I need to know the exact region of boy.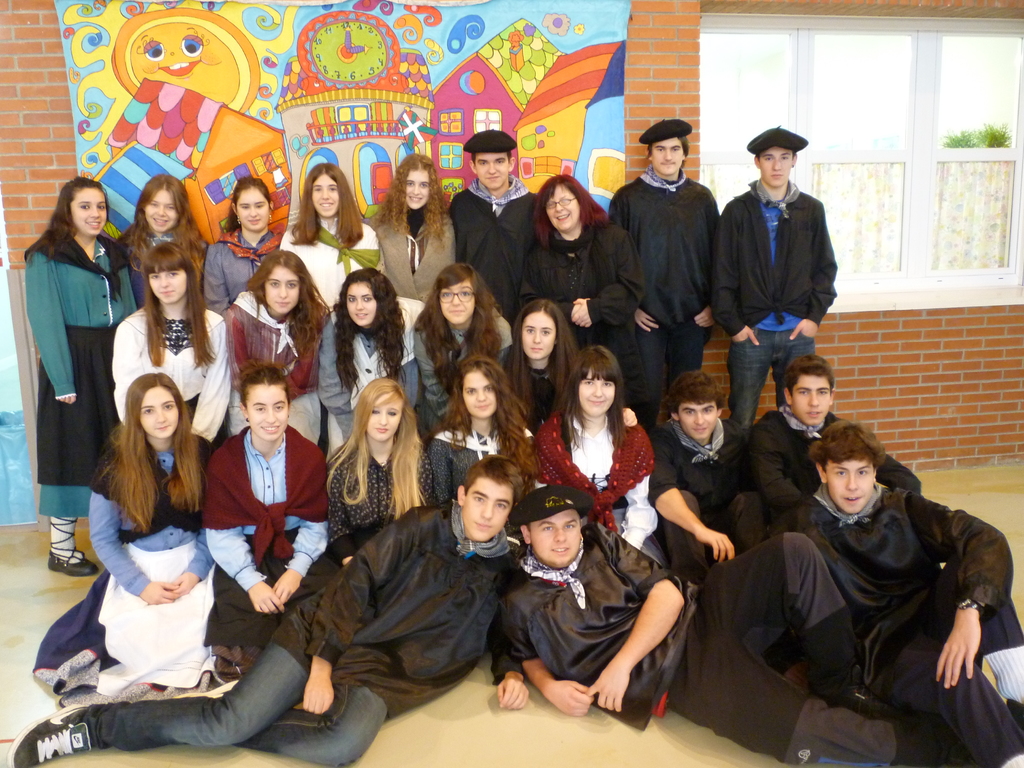
Region: rect(727, 356, 928, 553).
